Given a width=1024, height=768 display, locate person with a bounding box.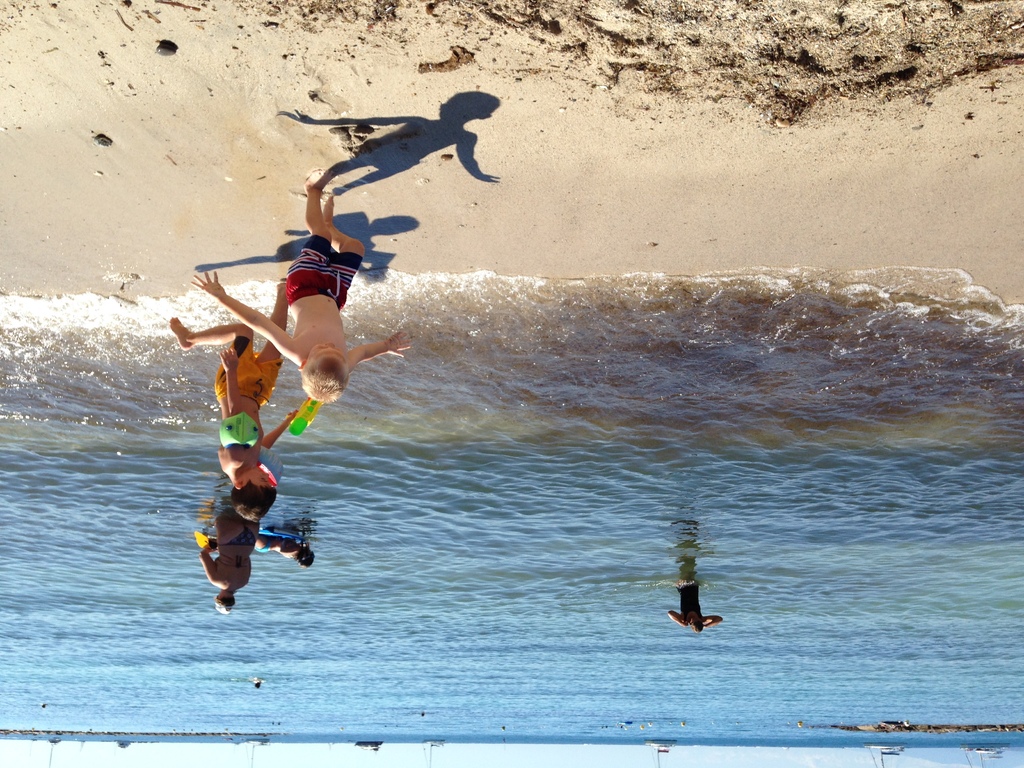
Located: x1=189 y1=180 x2=412 y2=408.
